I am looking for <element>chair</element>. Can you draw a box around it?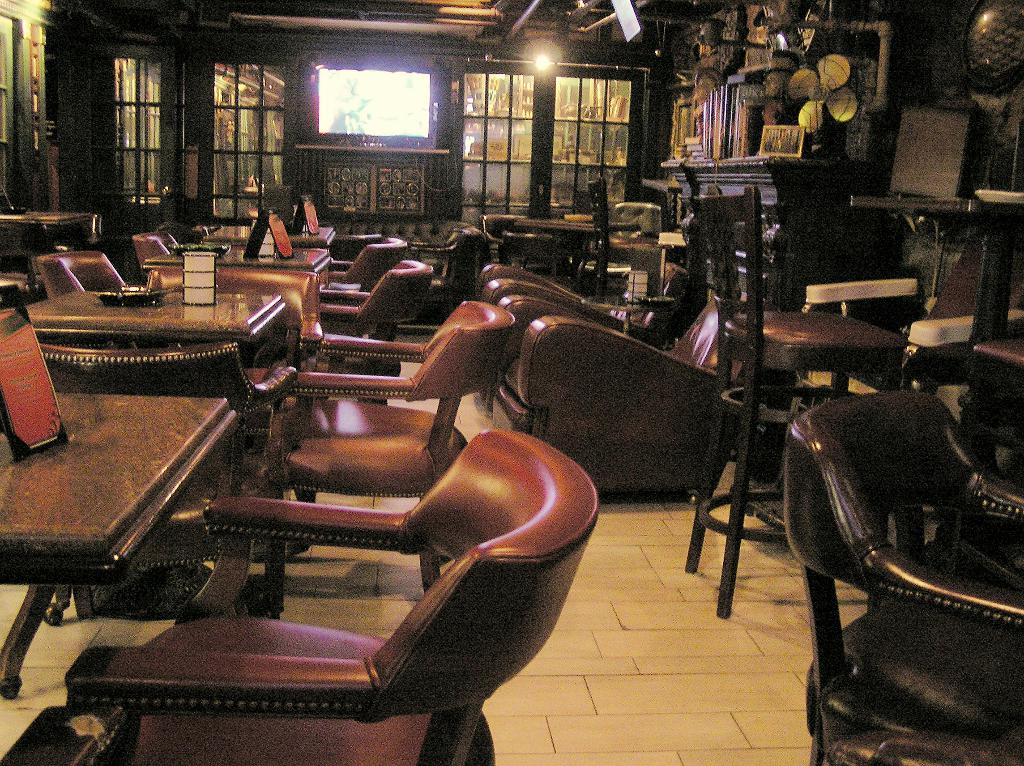
Sure, the bounding box is <box>146,264,319,367</box>.
